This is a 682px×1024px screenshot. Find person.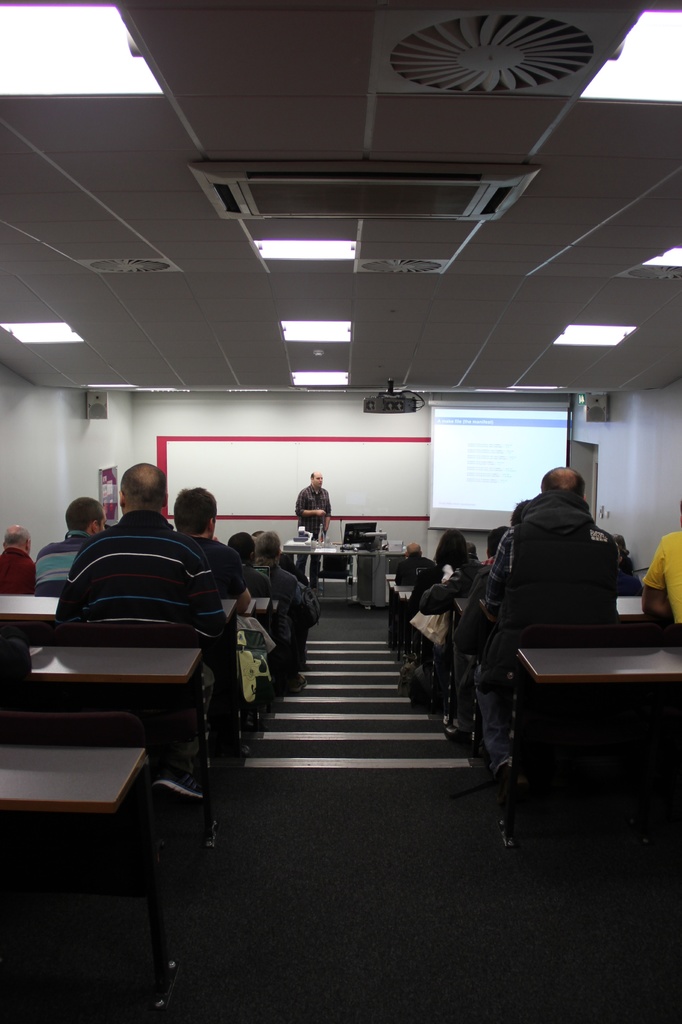
Bounding box: 166,487,267,623.
